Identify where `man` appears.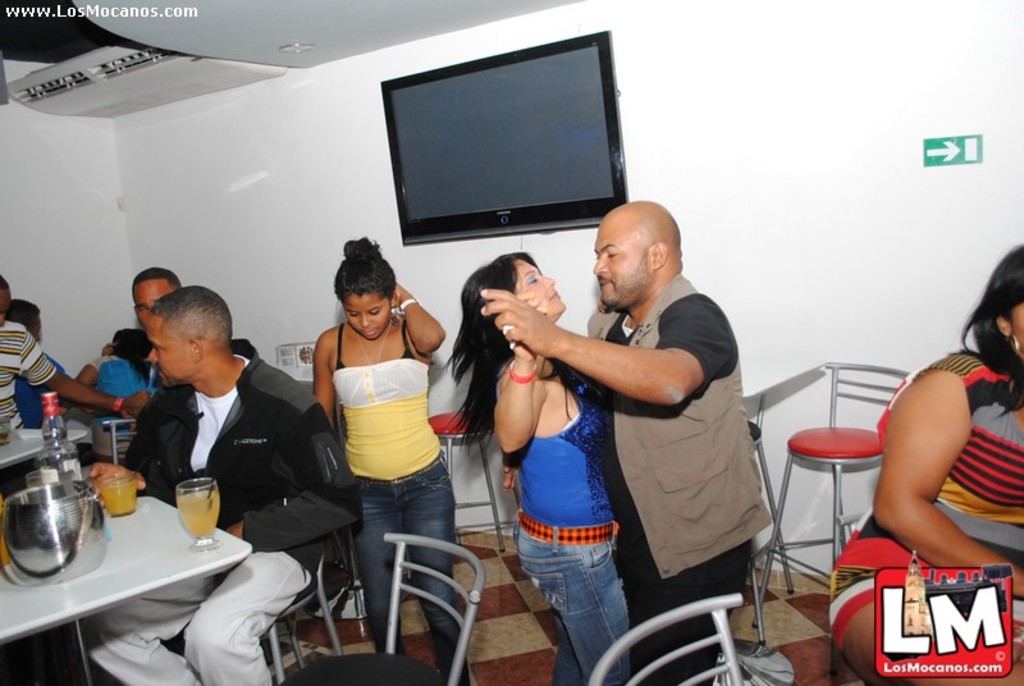
Appears at (531, 177, 759, 678).
